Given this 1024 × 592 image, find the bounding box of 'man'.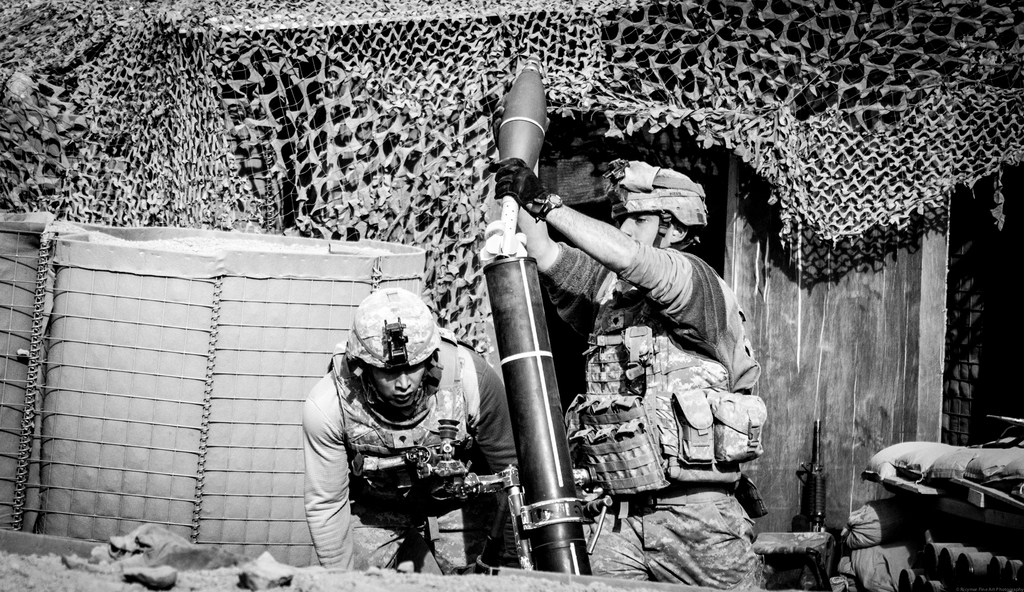
x1=481, y1=156, x2=758, y2=591.
